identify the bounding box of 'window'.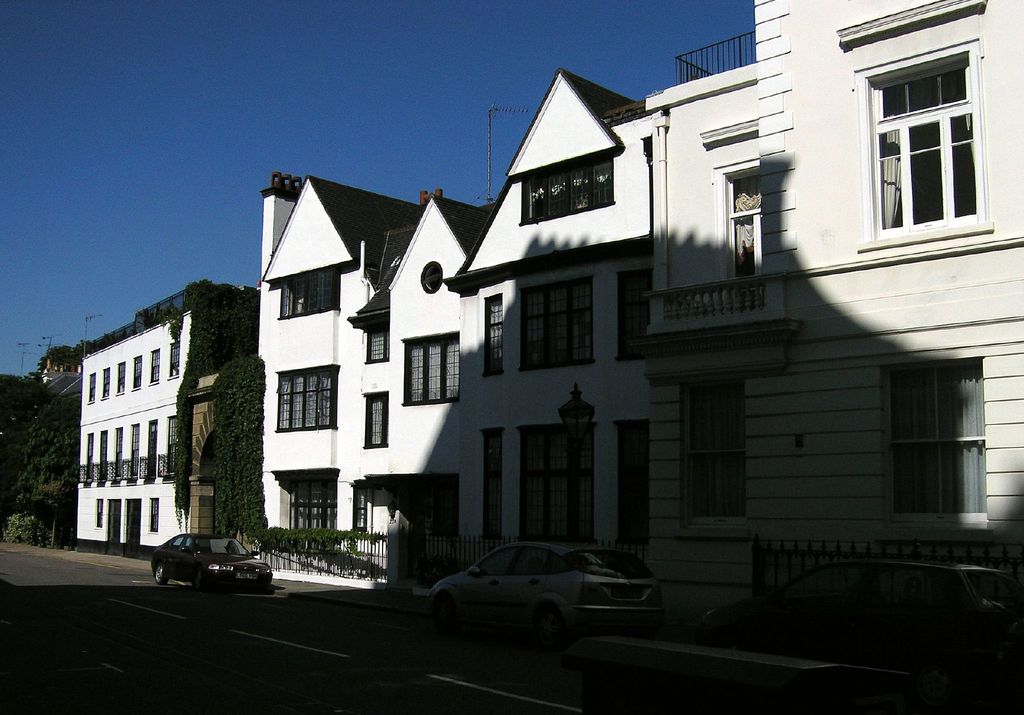
box=[615, 268, 650, 359].
